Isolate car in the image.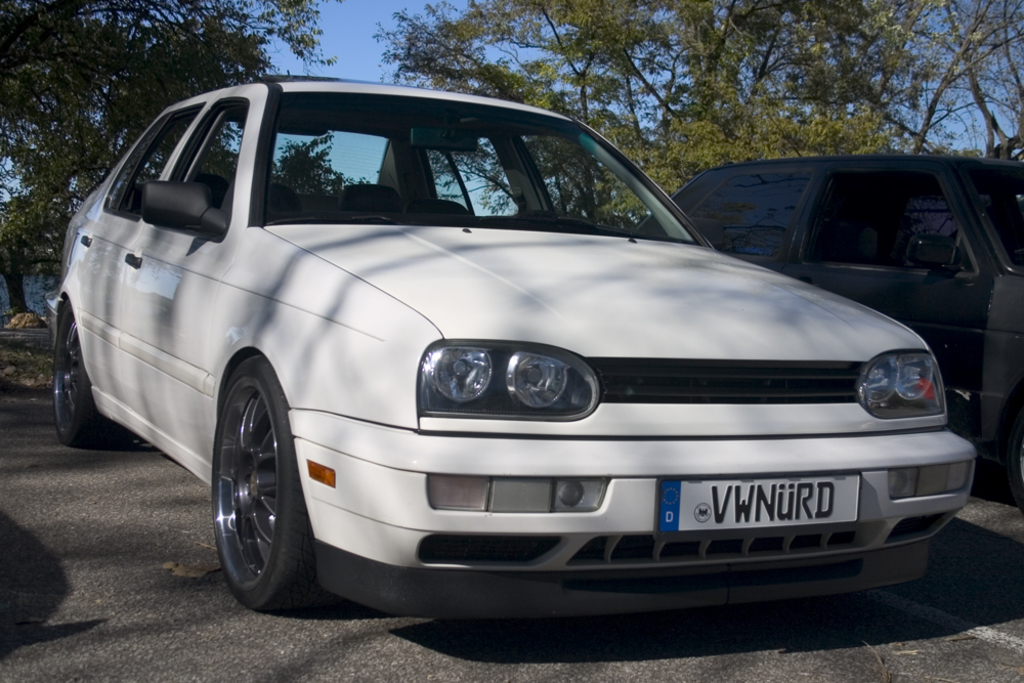
Isolated region: bbox(44, 82, 977, 606).
